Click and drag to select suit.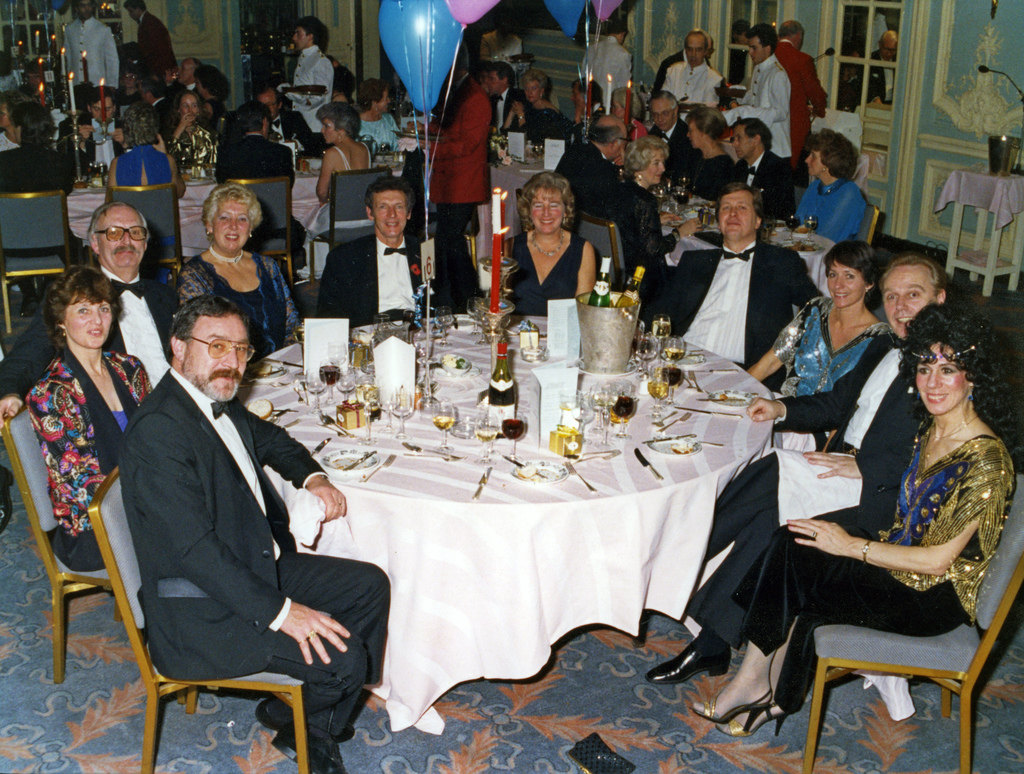
Selection: (left=650, top=51, right=713, bottom=101).
